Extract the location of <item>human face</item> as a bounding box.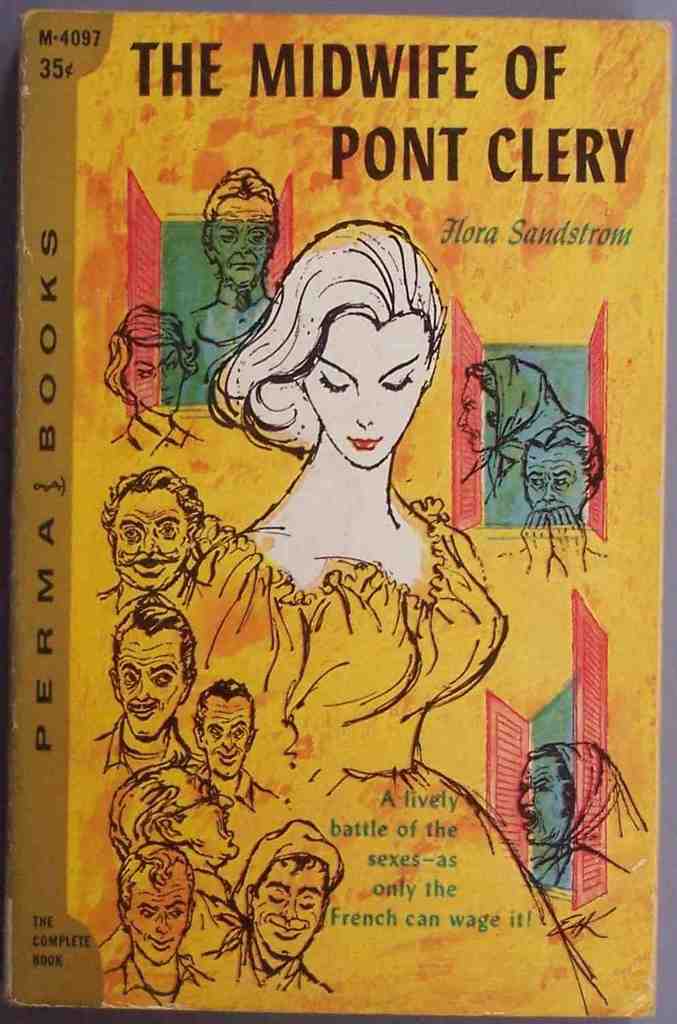
<bbox>523, 437, 591, 519</bbox>.
